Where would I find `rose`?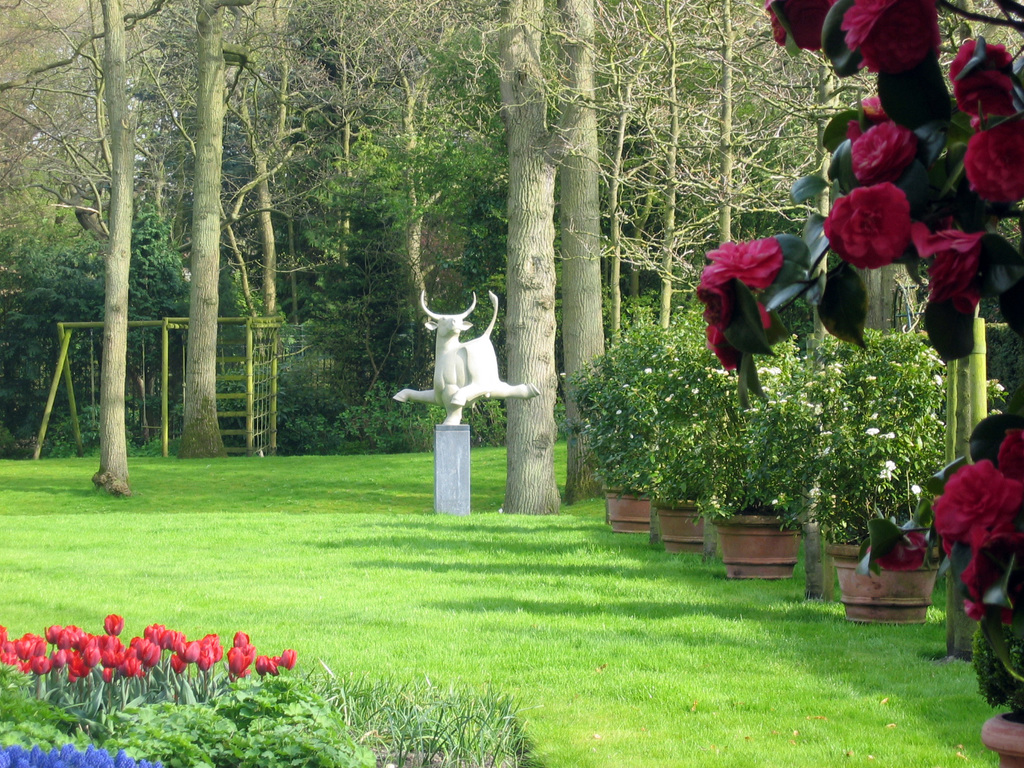
At bbox=[861, 533, 926, 570].
